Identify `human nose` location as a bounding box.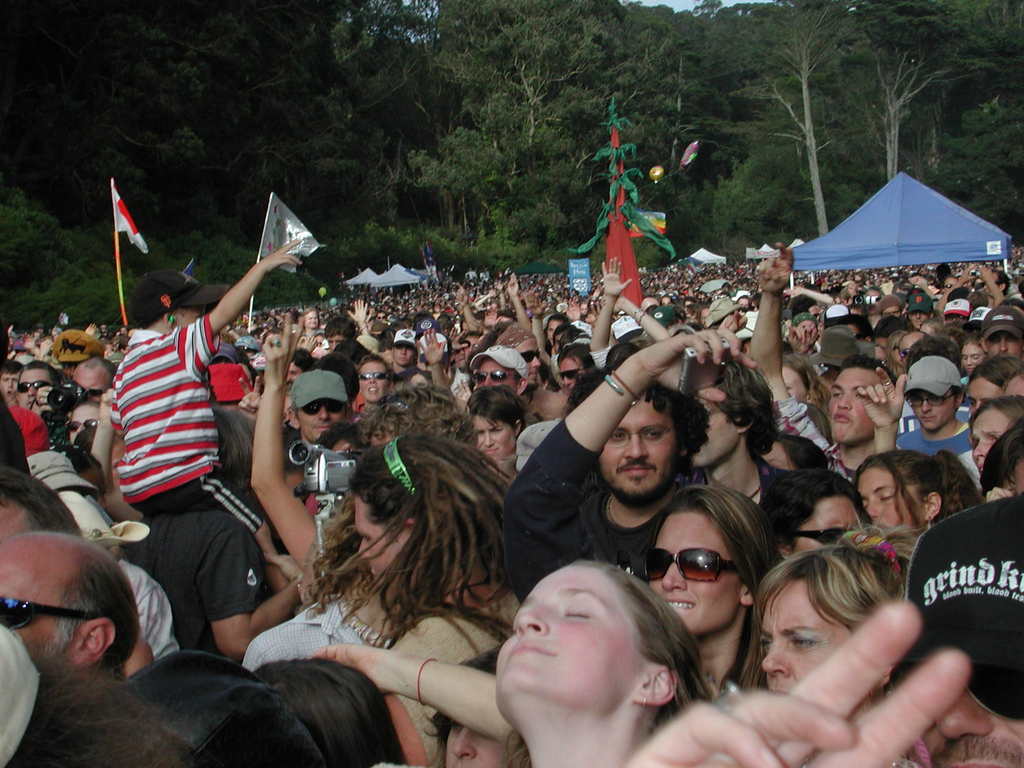
select_region(920, 403, 931, 412).
